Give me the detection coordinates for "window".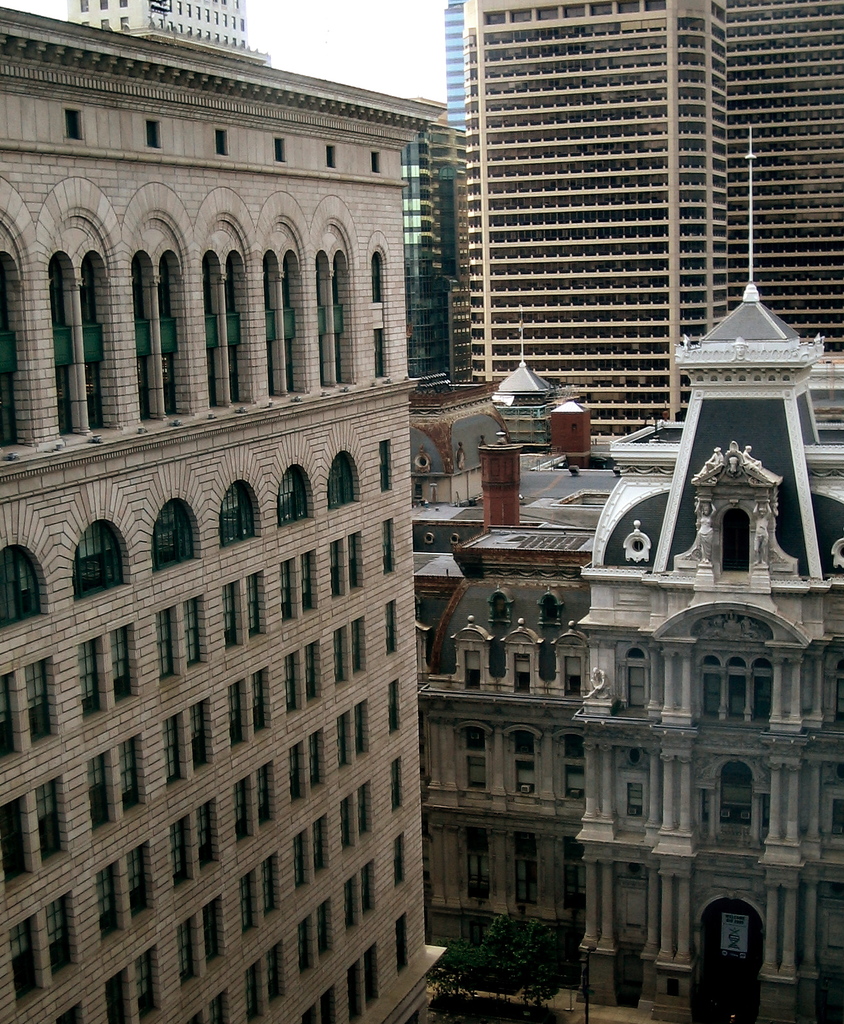
274 564 293 620.
